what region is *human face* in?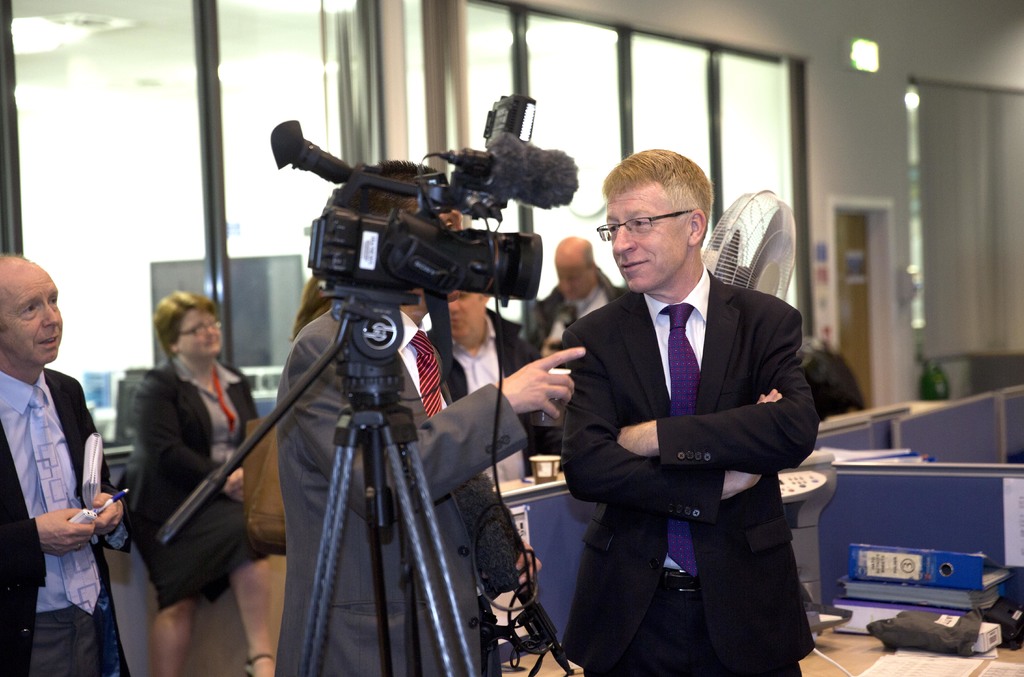
left=449, top=291, right=484, bottom=345.
